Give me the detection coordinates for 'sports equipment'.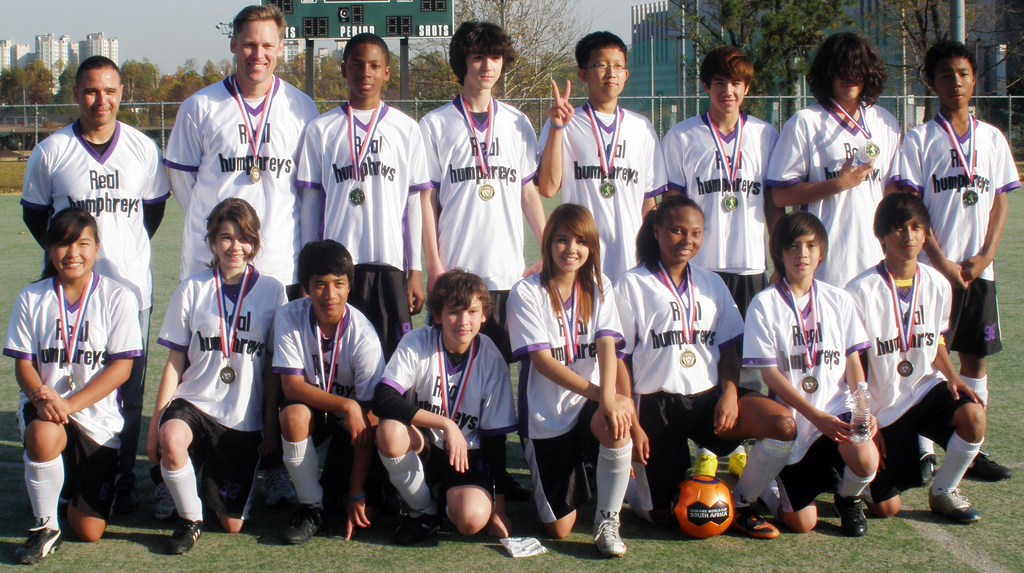
x1=833, y1=492, x2=868, y2=538.
